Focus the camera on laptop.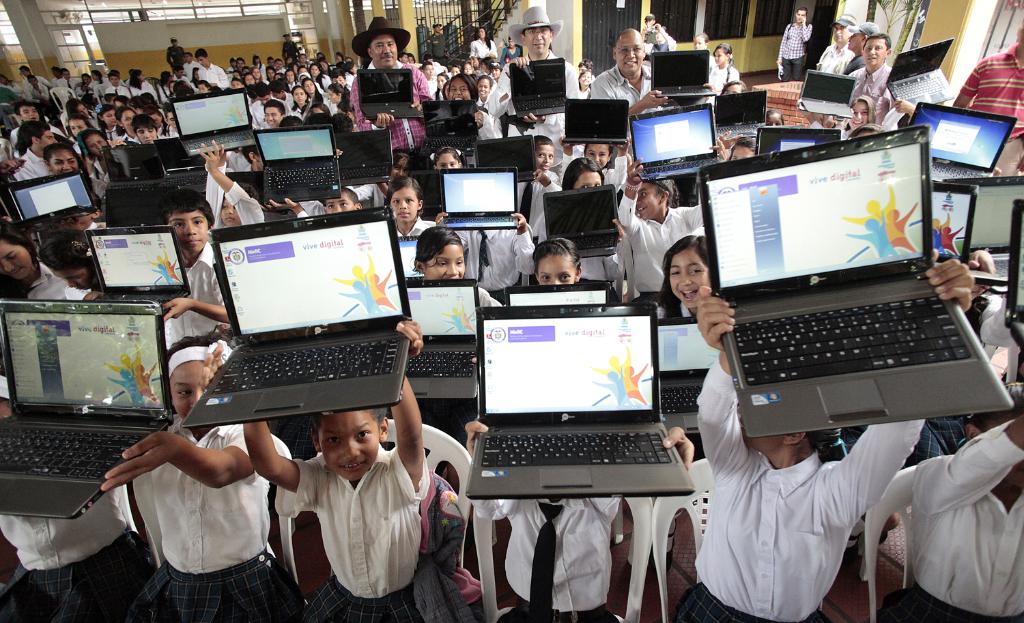
Focus region: {"x1": 100, "y1": 145, "x2": 165, "y2": 203}.
